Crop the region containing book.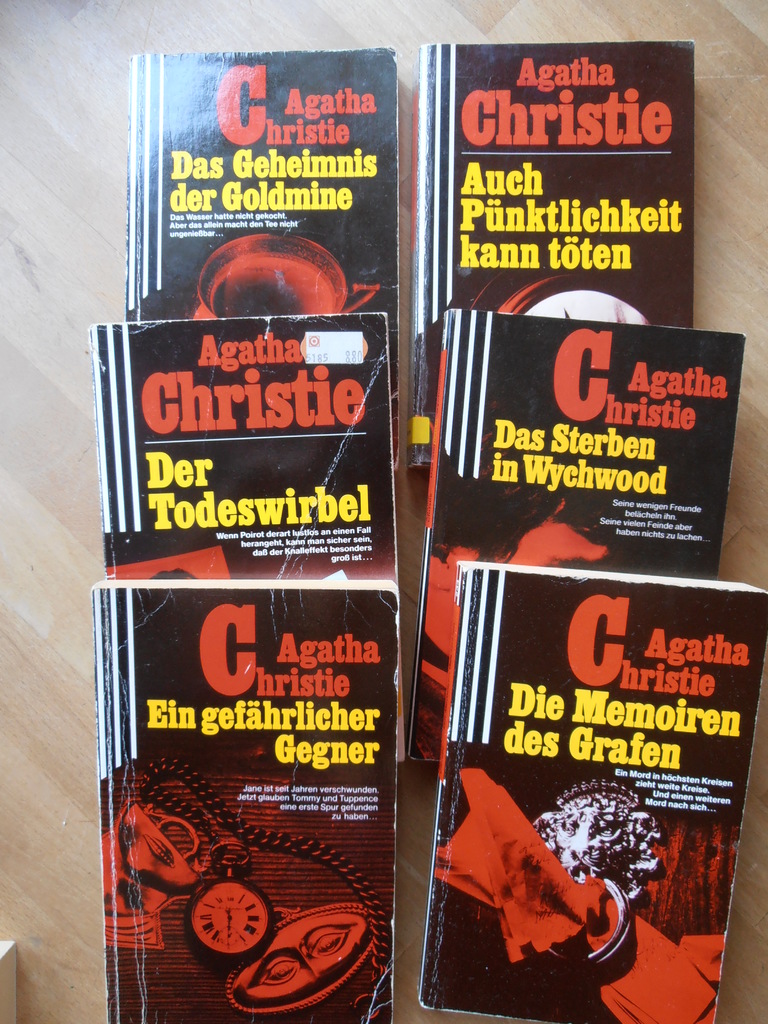
Crop region: x1=124, y1=42, x2=394, y2=472.
